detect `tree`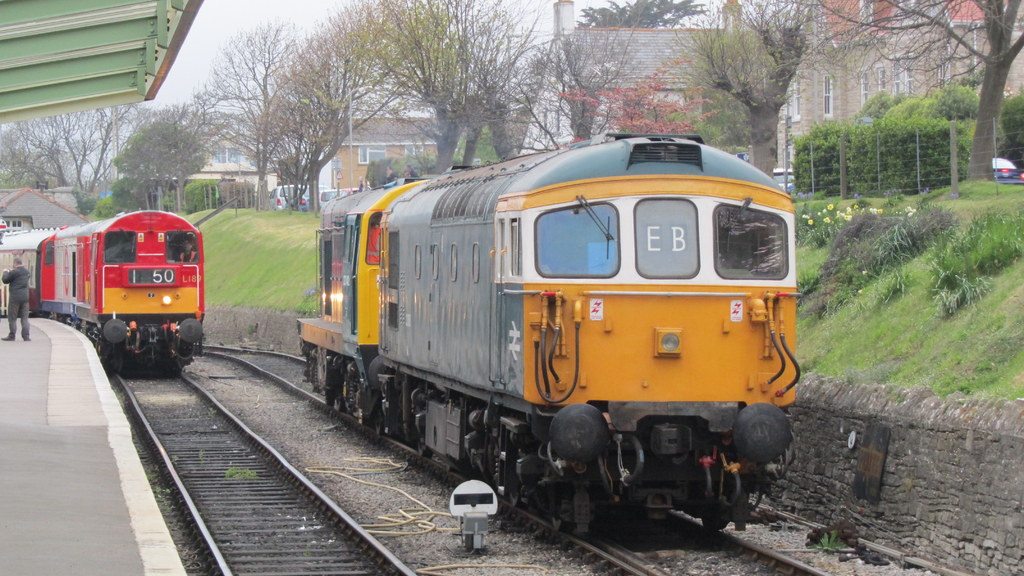
BBox(334, 0, 543, 175)
